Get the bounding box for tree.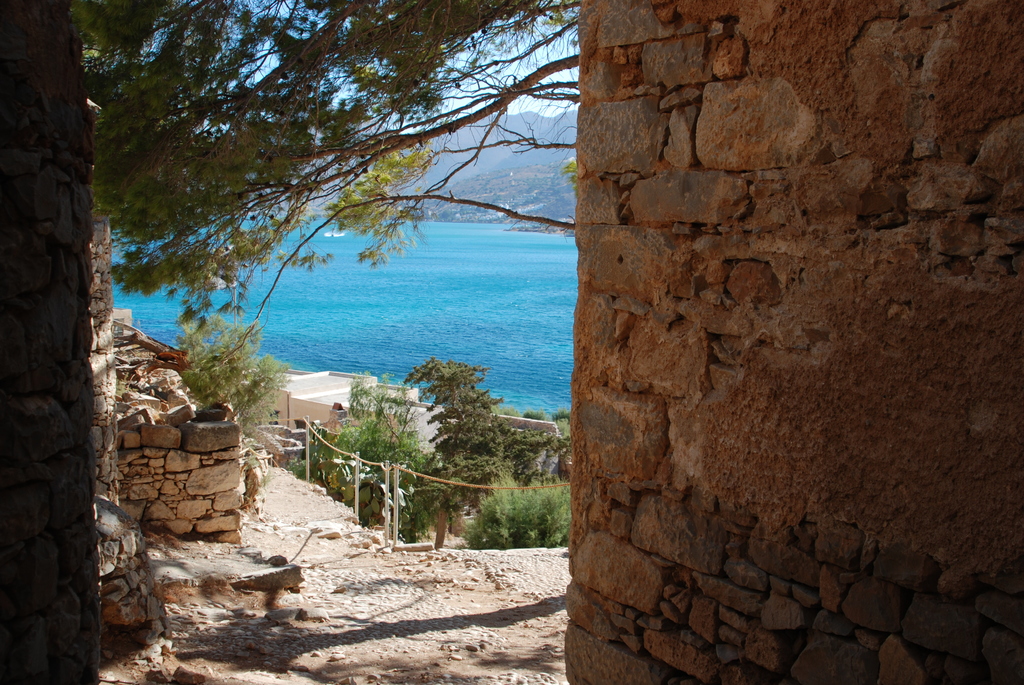
73/0/581/425.
